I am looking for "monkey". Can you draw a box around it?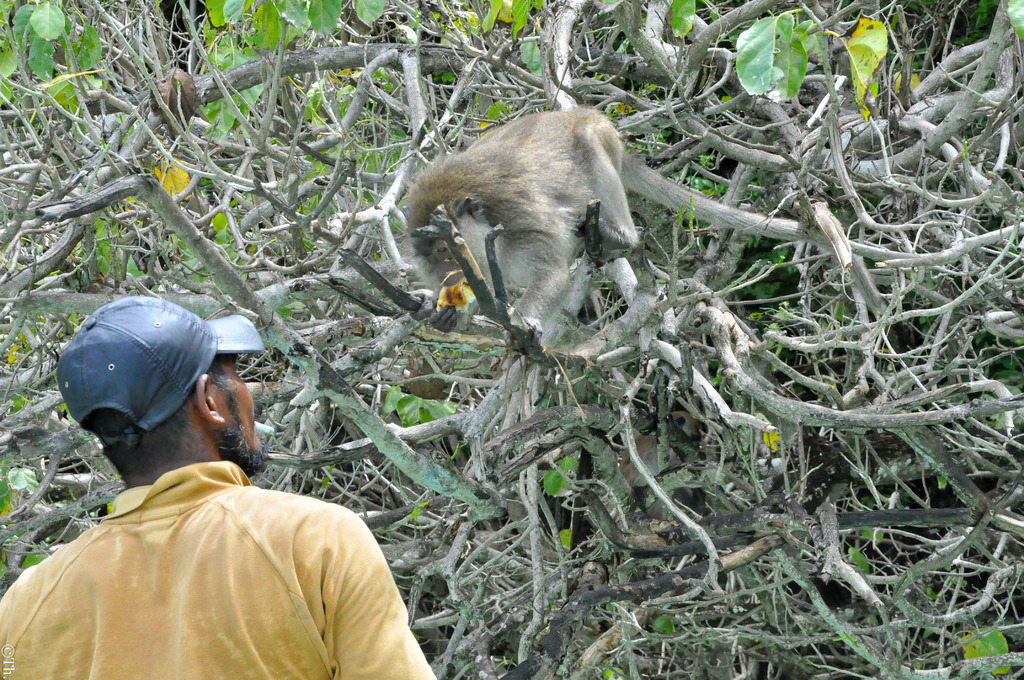
Sure, the bounding box is pyautogui.locateOnScreen(397, 115, 673, 353).
